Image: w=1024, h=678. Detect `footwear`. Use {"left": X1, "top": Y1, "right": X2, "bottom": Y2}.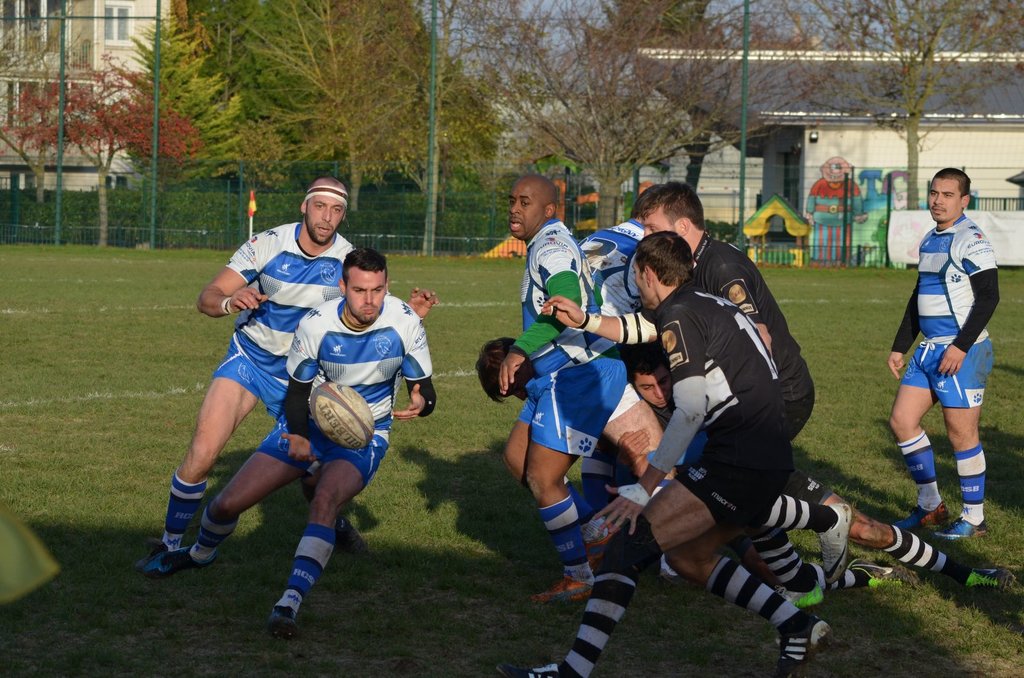
{"left": 266, "top": 604, "right": 302, "bottom": 639}.
